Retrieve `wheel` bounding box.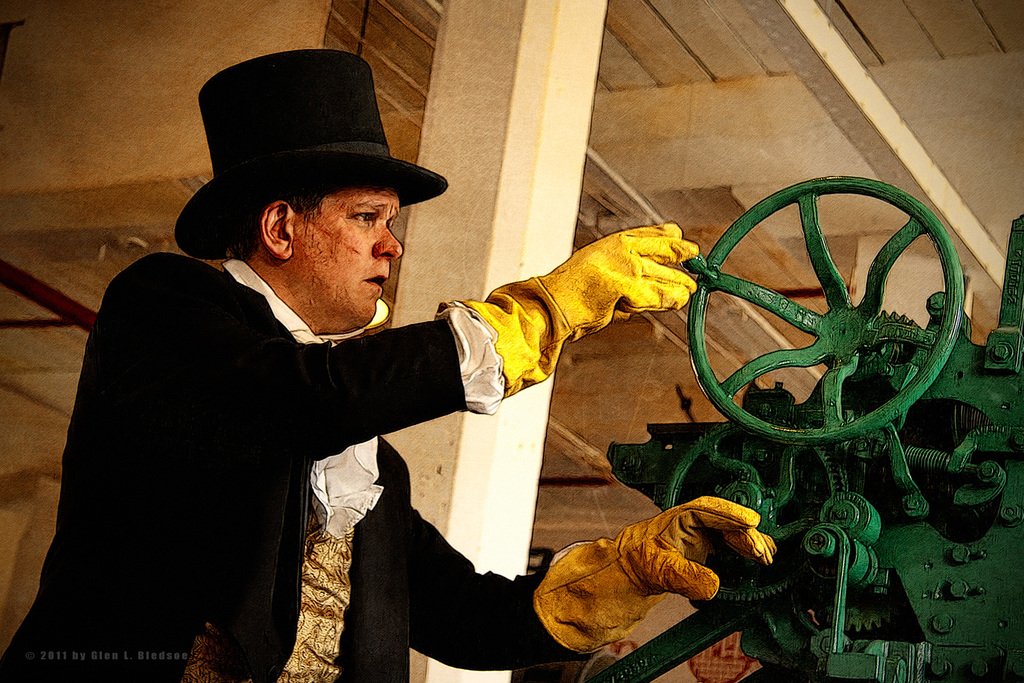
Bounding box: pyautogui.locateOnScreen(664, 418, 848, 599).
